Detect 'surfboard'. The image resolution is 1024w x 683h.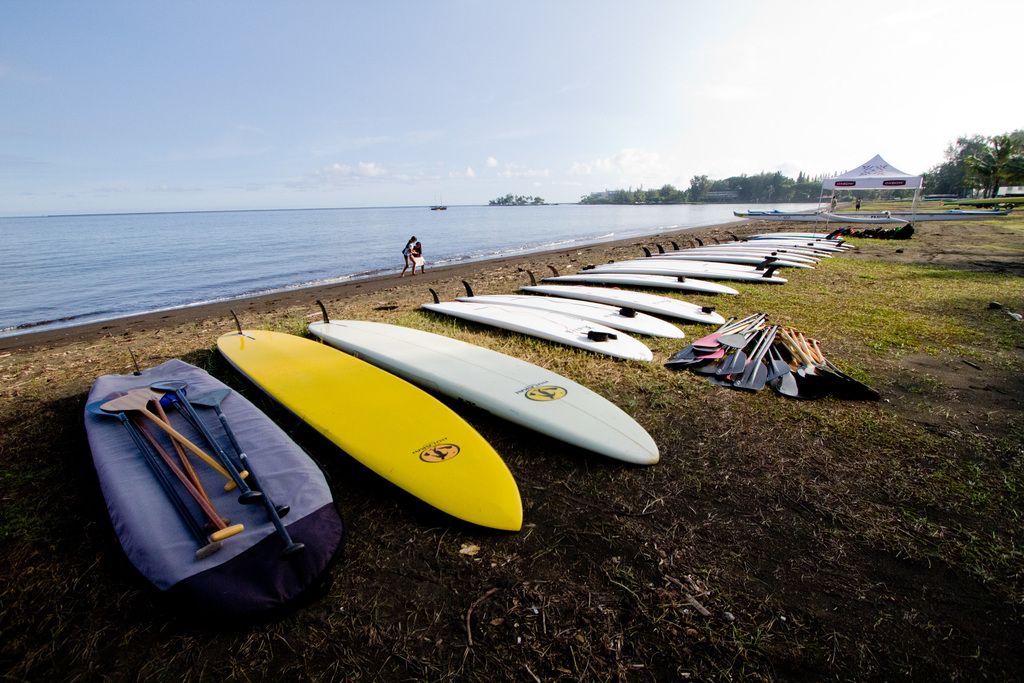
select_region(81, 348, 347, 618).
